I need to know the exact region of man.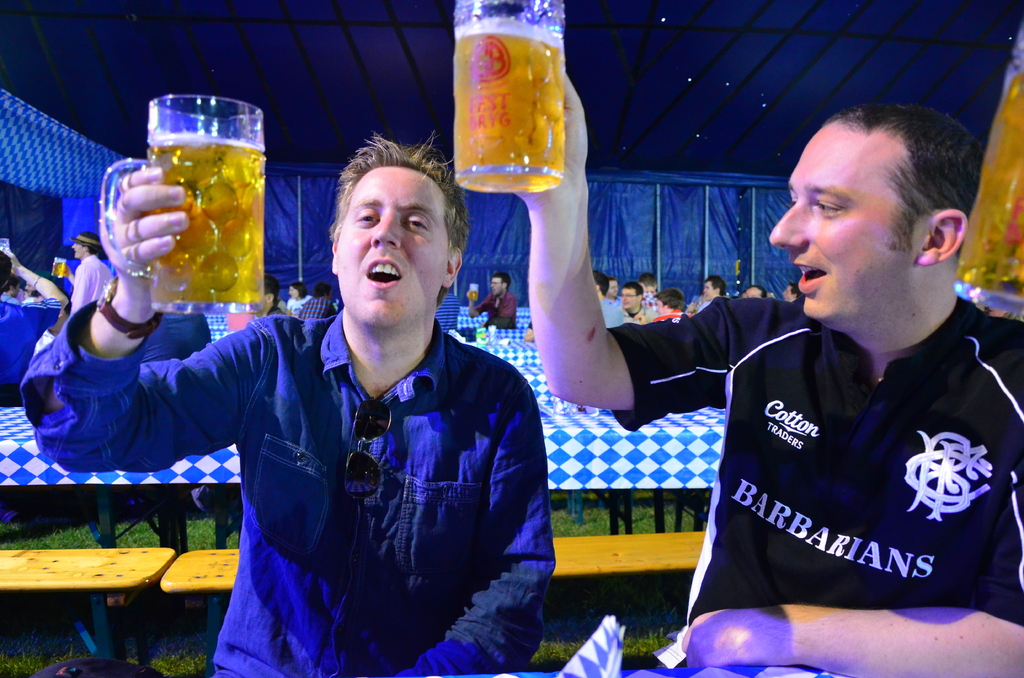
Region: x1=652, y1=289, x2=689, y2=323.
